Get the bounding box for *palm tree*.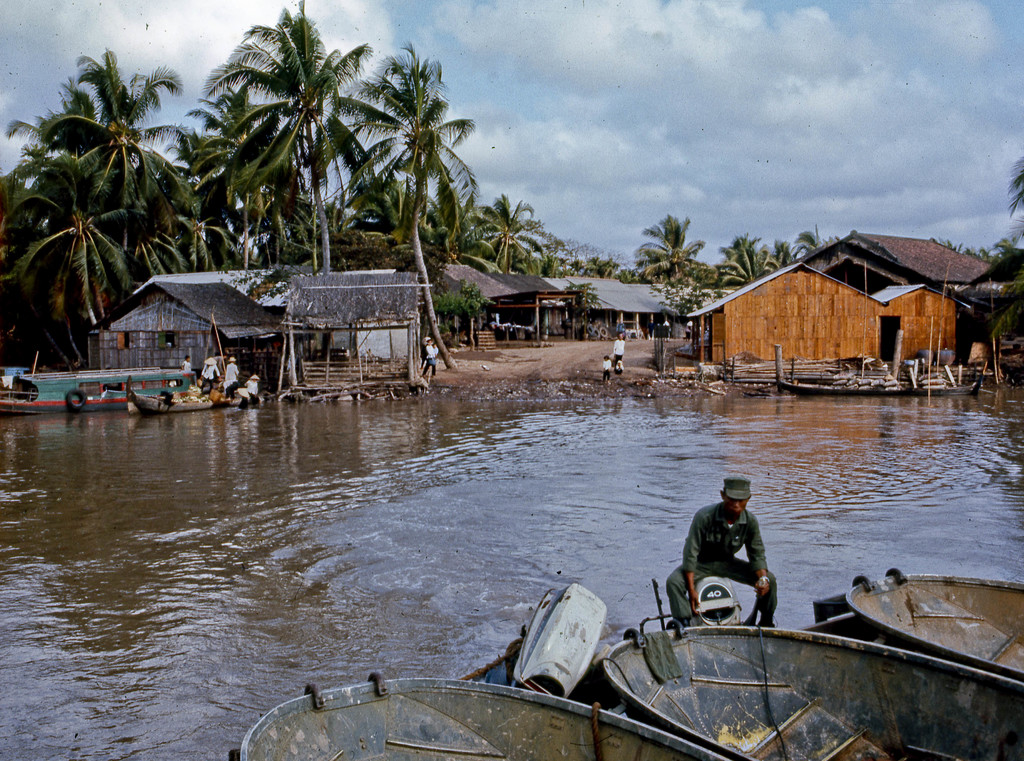
[left=490, top=191, right=559, bottom=280].
